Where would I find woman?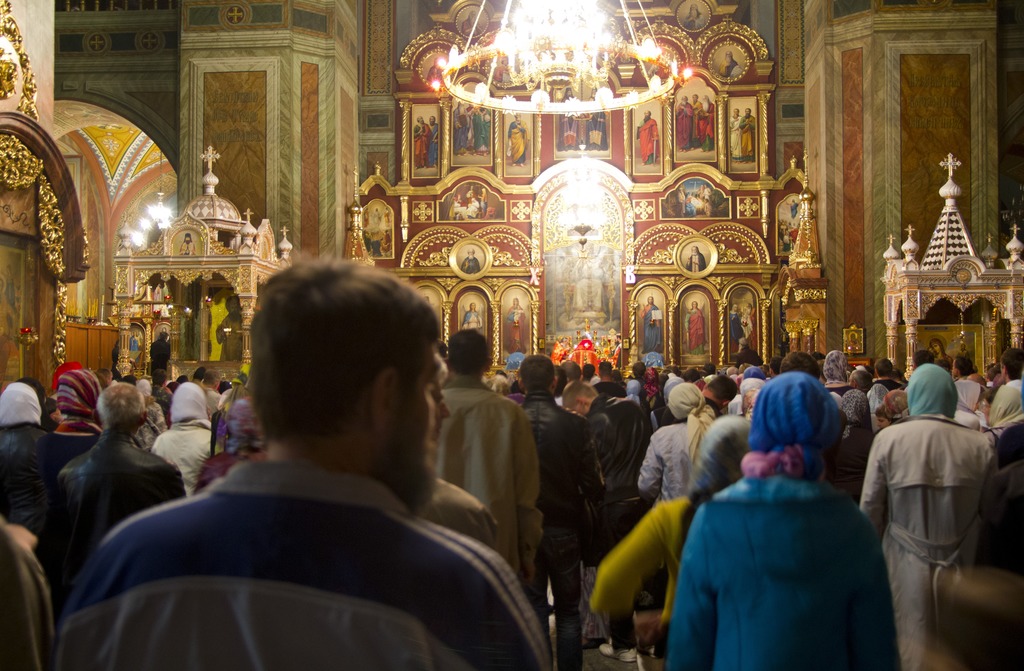
At 147 379 214 496.
